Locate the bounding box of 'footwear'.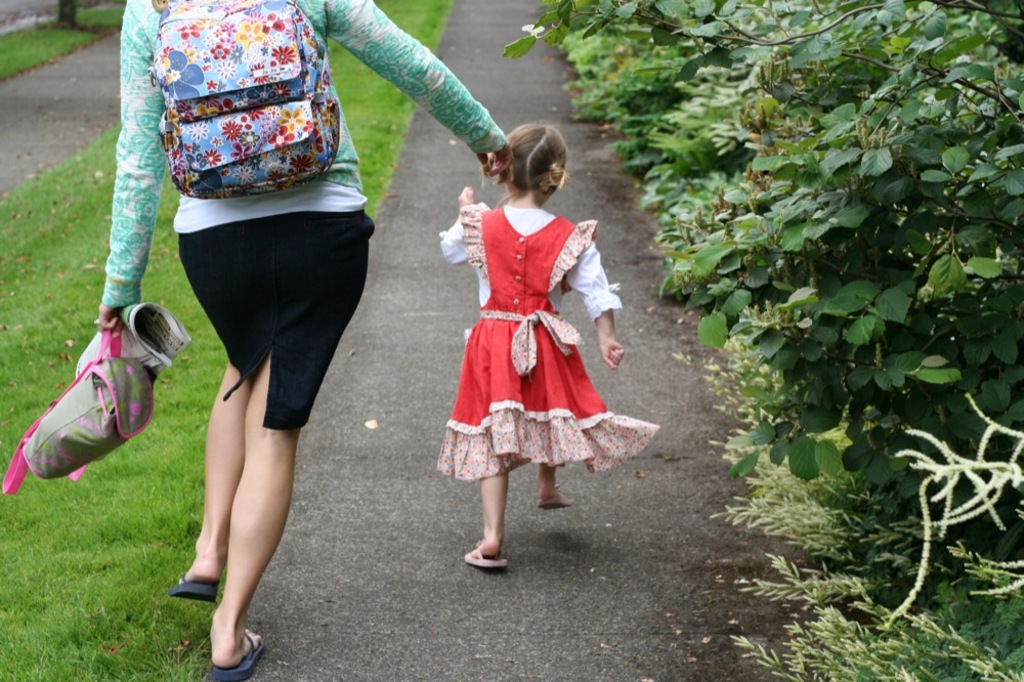
Bounding box: x1=460, y1=538, x2=510, y2=570.
